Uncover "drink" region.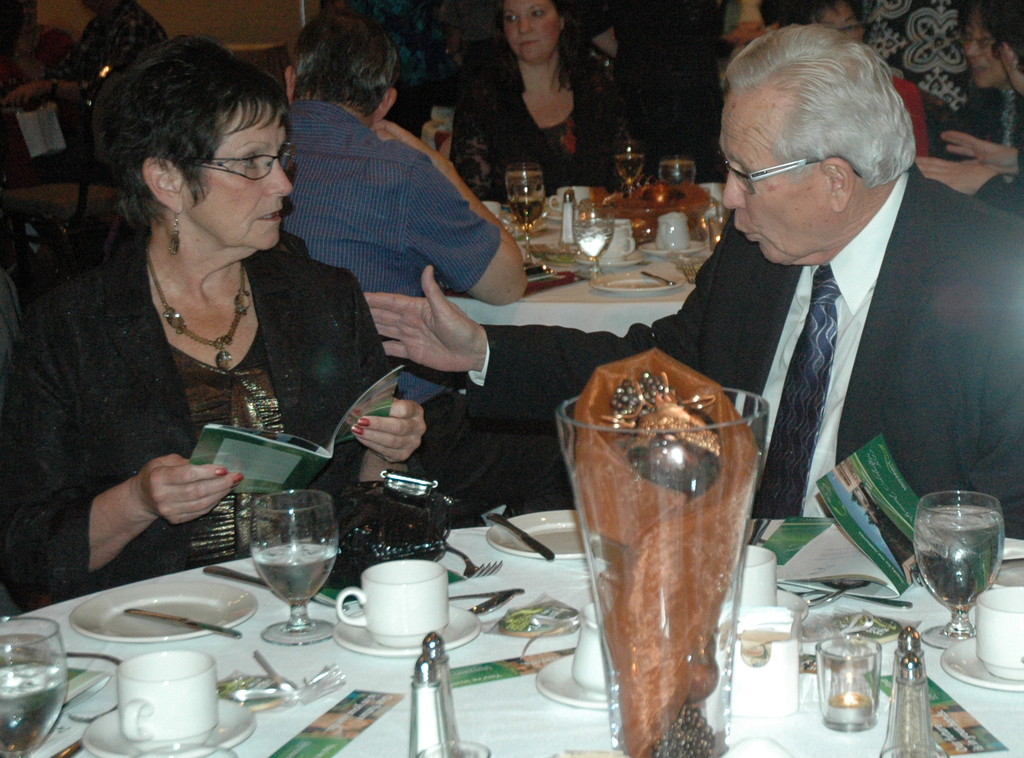
Uncovered: bbox(0, 666, 65, 757).
